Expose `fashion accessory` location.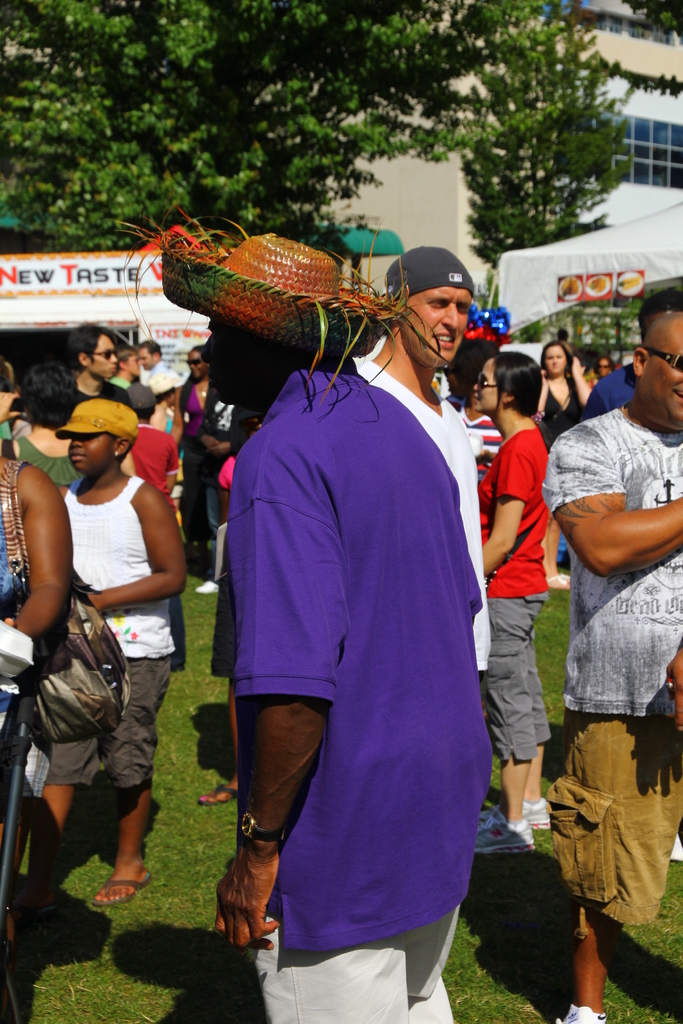
Exposed at BBox(468, 811, 535, 853).
